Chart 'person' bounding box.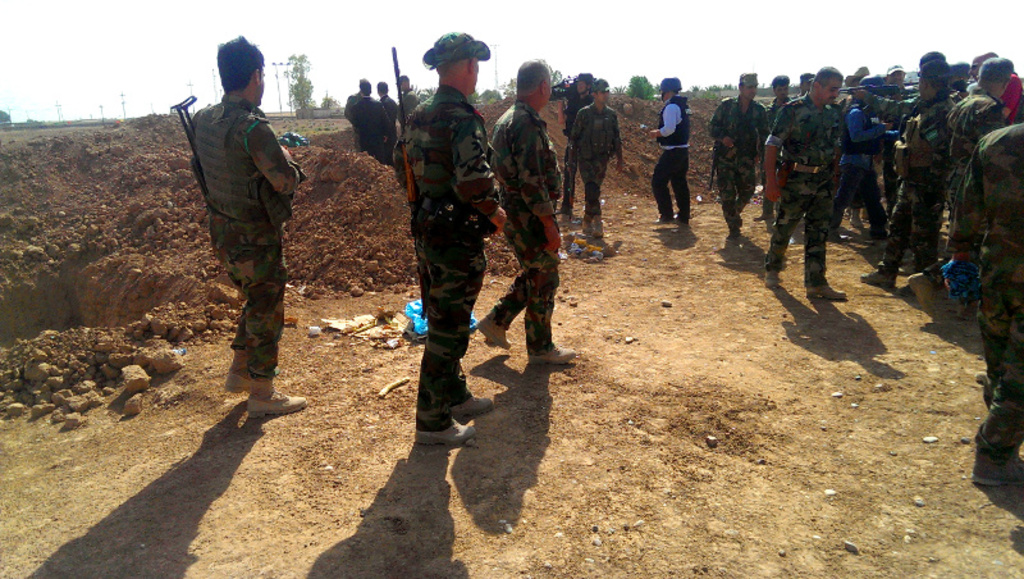
Charted: pyautogui.locateOnScreen(646, 74, 692, 222).
